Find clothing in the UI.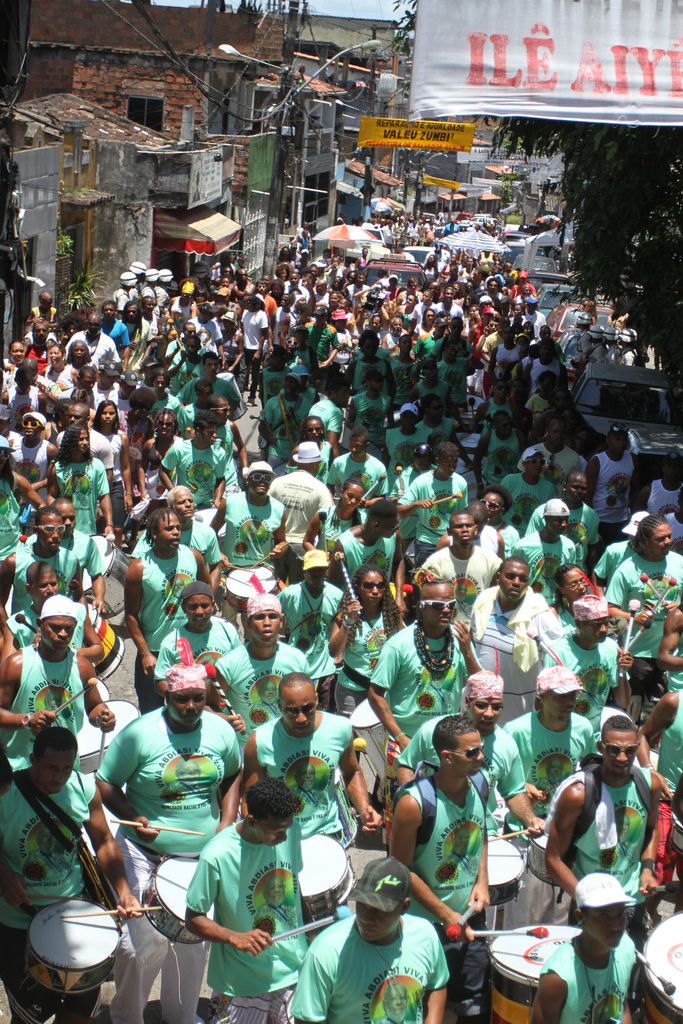
UI element at 178,396,235,453.
